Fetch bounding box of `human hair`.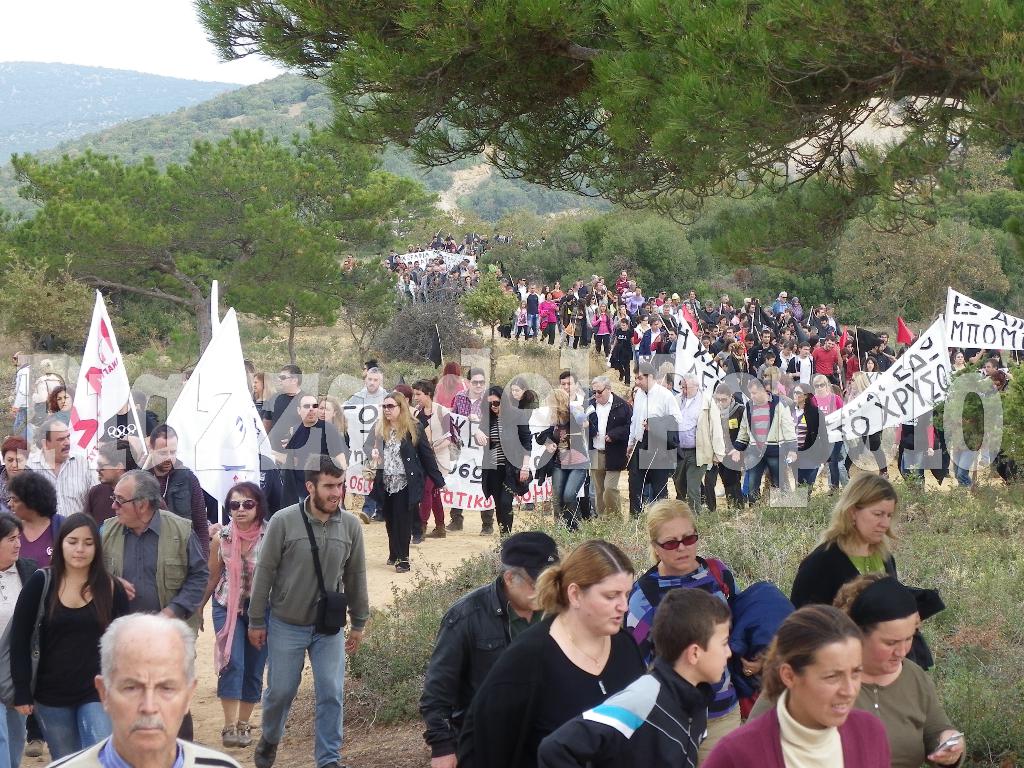
Bbox: 413, 378, 436, 403.
